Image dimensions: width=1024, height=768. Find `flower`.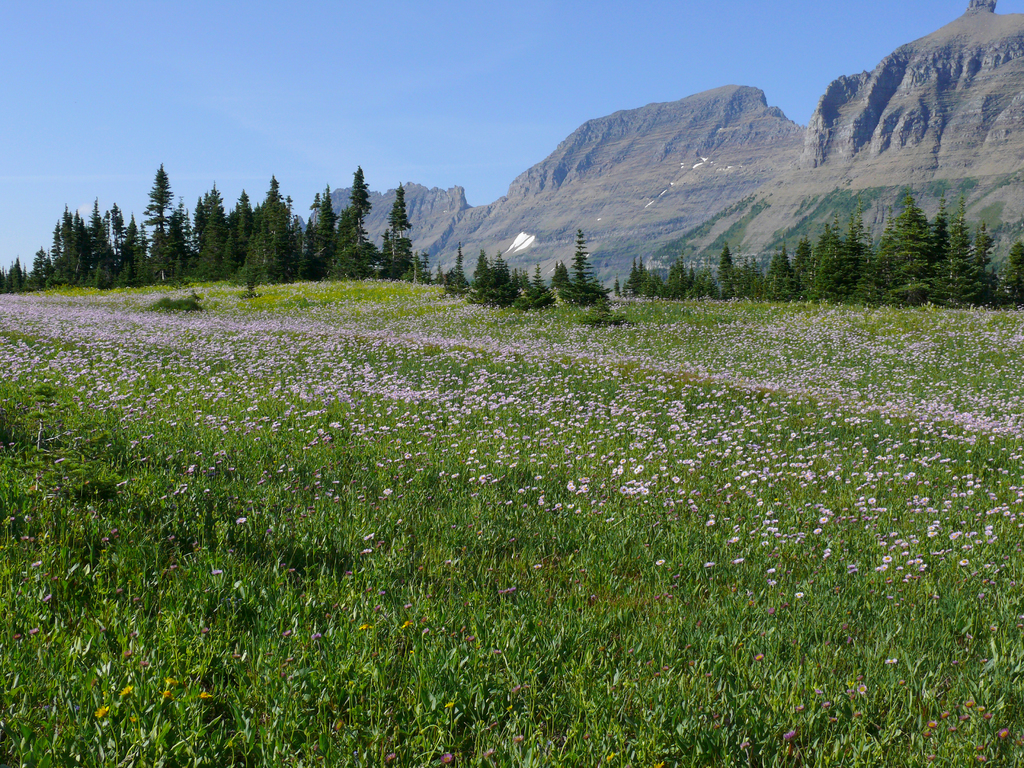
bbox=(283, 628, 295, 639).
